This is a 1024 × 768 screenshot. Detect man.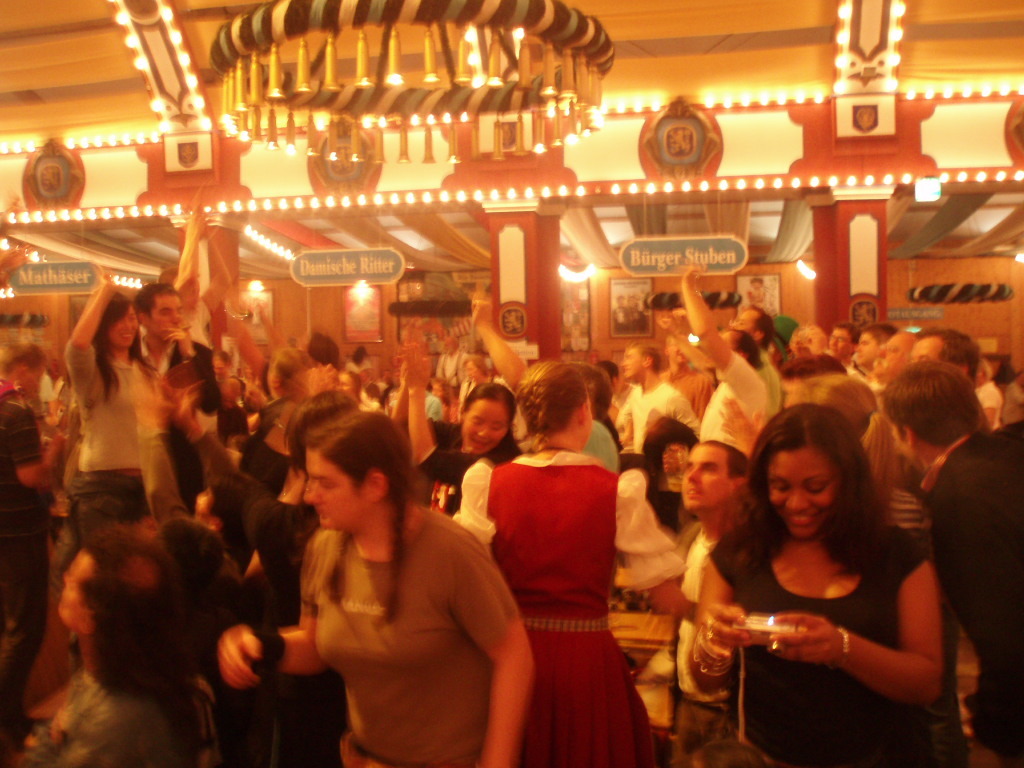
l=675, t=261, r=776, b=452.
